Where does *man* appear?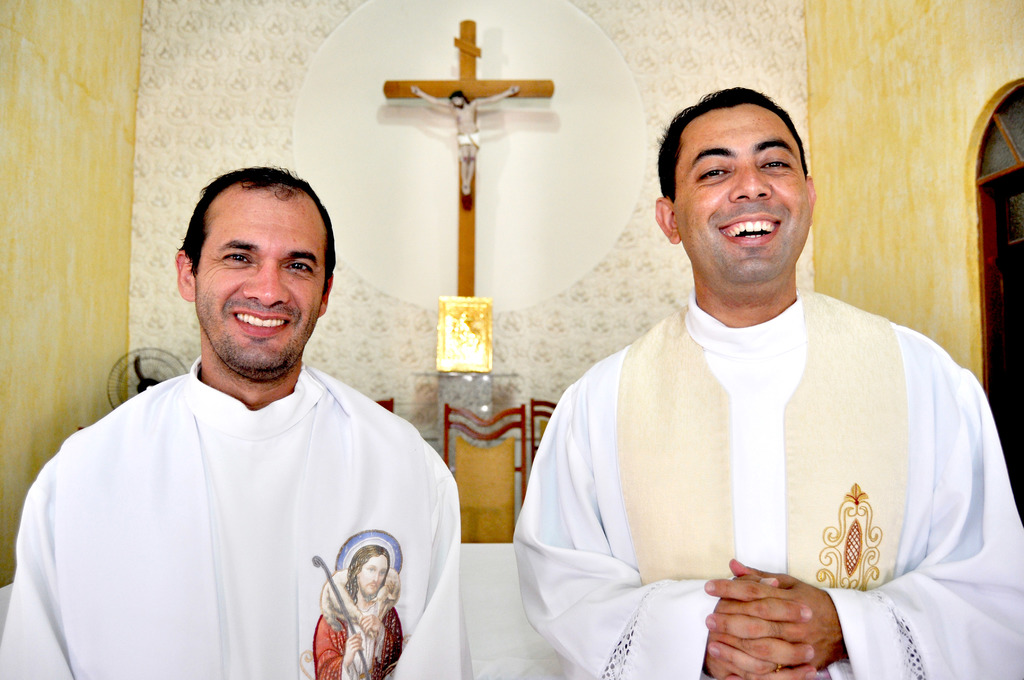
Appears at bbox=[44, 144, 465, 670].
